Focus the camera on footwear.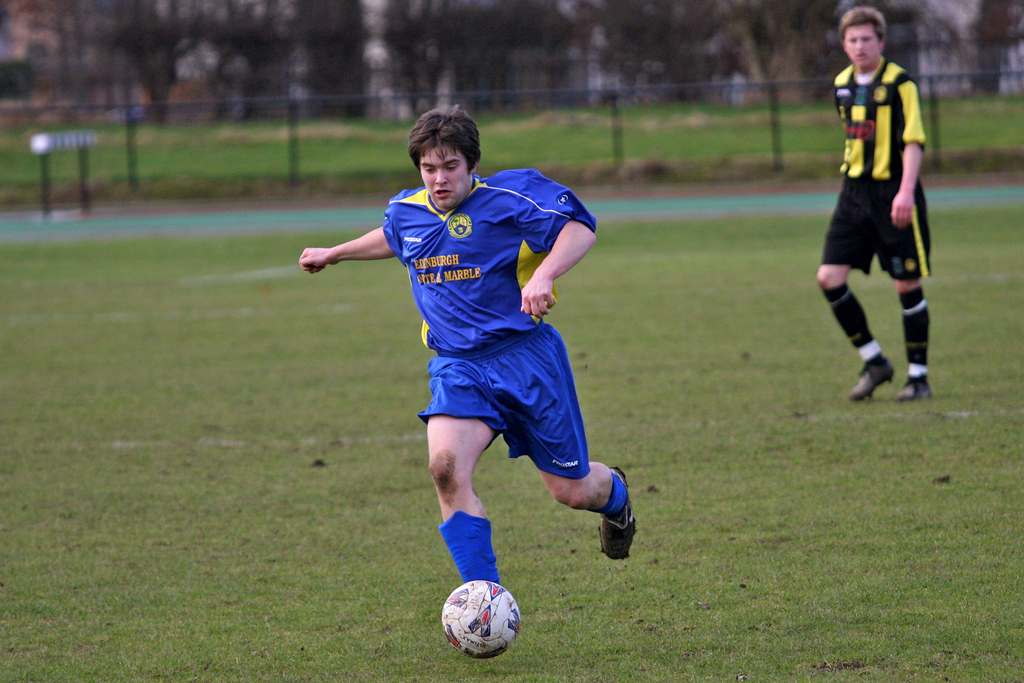
Focus region: region(888, 374, 931, 404).
